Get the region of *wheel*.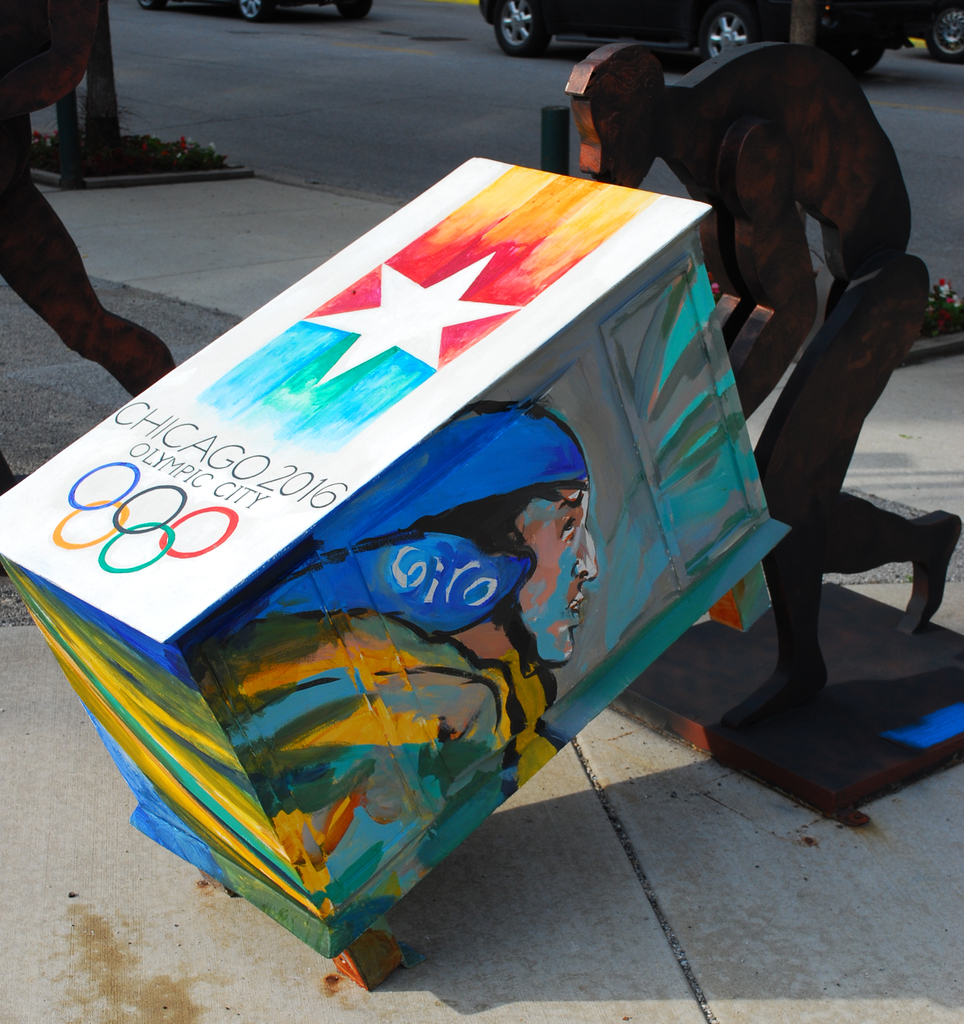
box=[492, 0, 551, 56].
